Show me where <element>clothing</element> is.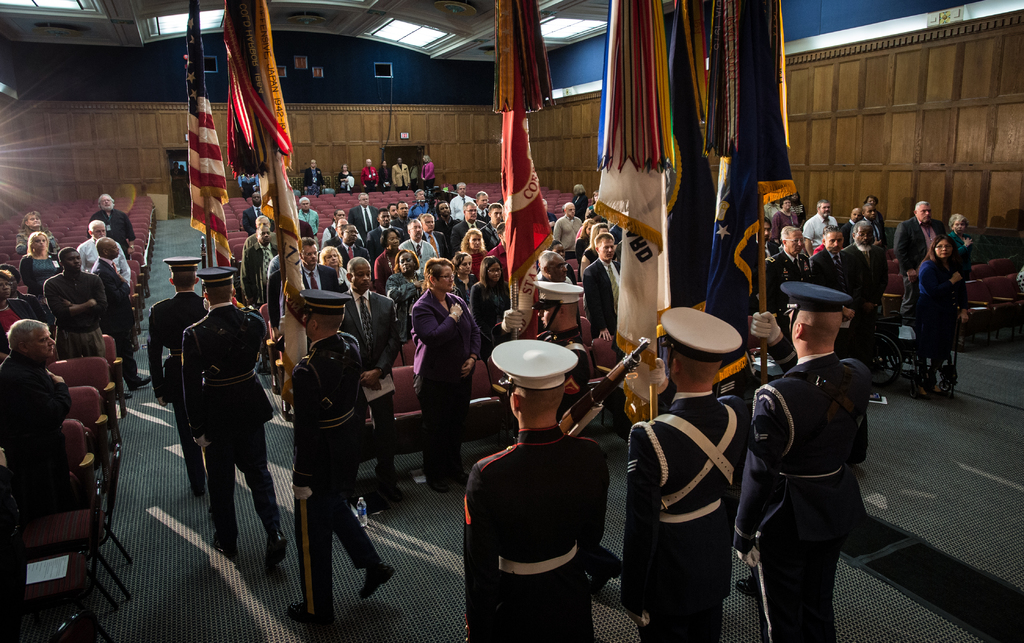
<element>clothing</element> is at (left=355, top=205, right=371, bottom=238).
